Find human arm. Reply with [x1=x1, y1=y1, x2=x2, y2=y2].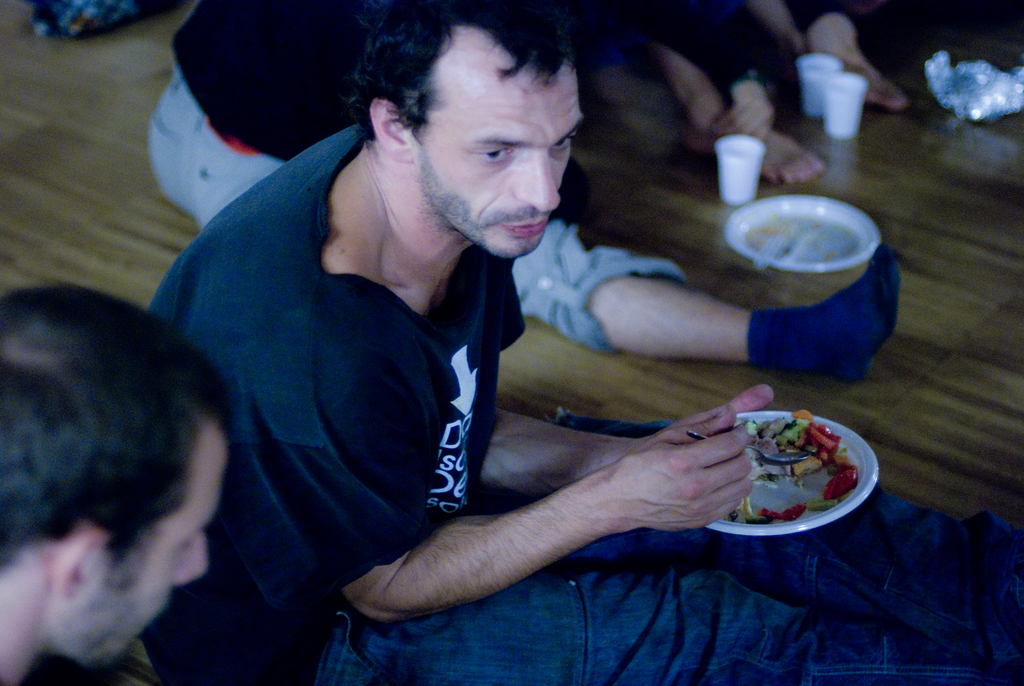
[x1=477, y1=379, x2=780, y2=500].
